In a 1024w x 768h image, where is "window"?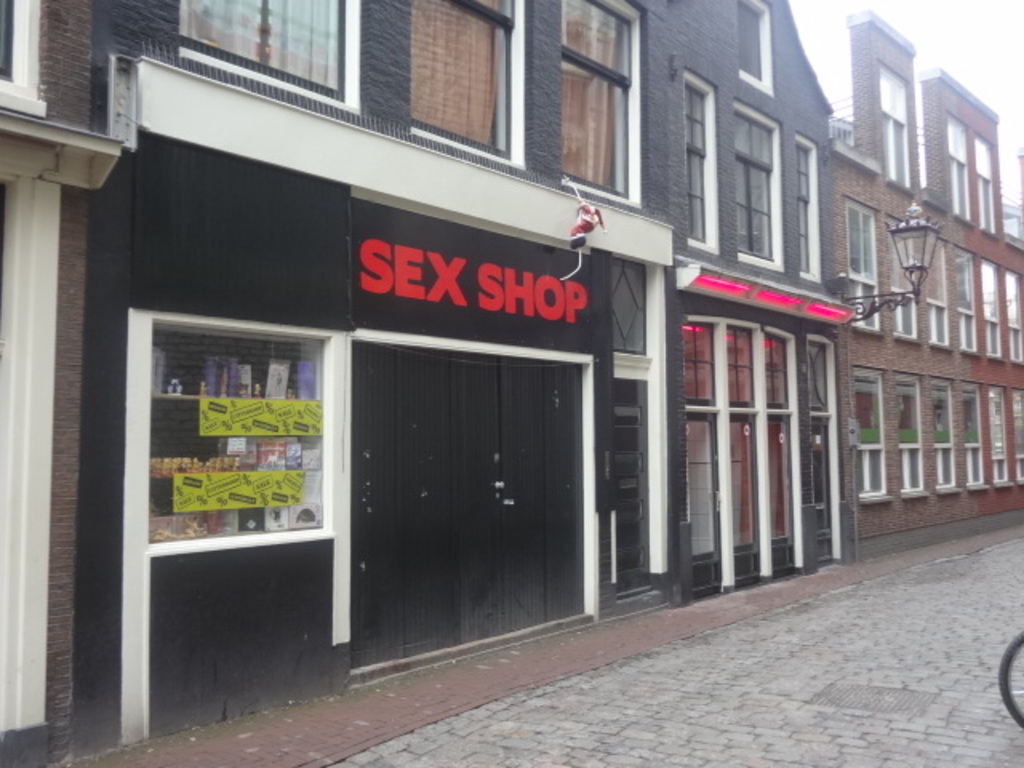
locate(738, 2, 766, 78).
